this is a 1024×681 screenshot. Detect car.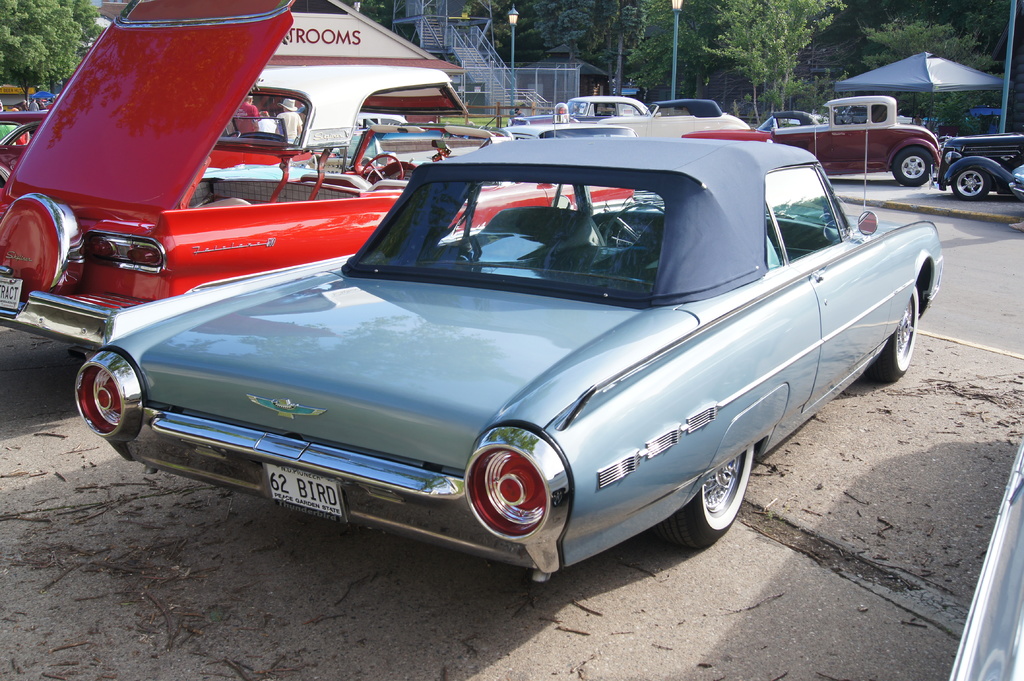
crop(75, 136, 943, 584).
